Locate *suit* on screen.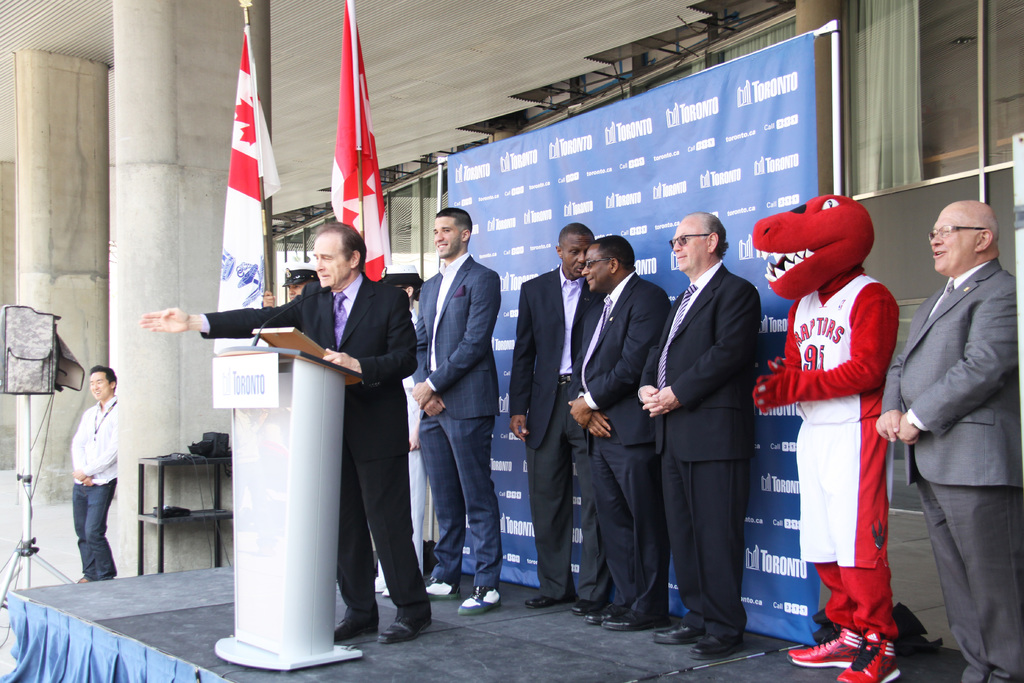
On screen at (558, 270, 675, 619).
